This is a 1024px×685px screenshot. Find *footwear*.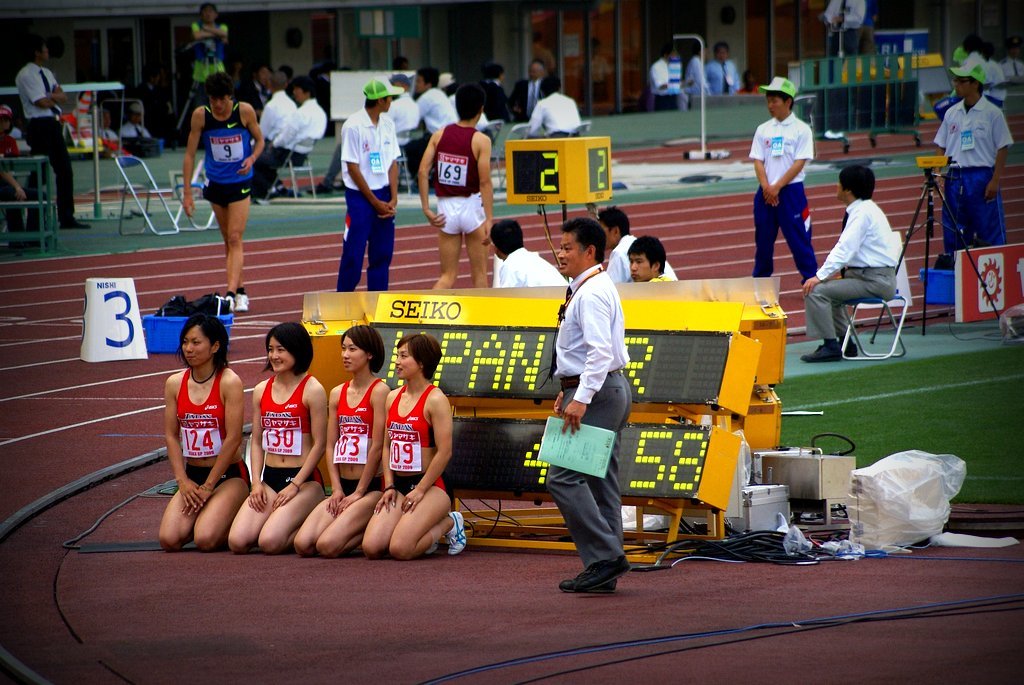
Bounding box: bbox(557, 577, 616, 598).
